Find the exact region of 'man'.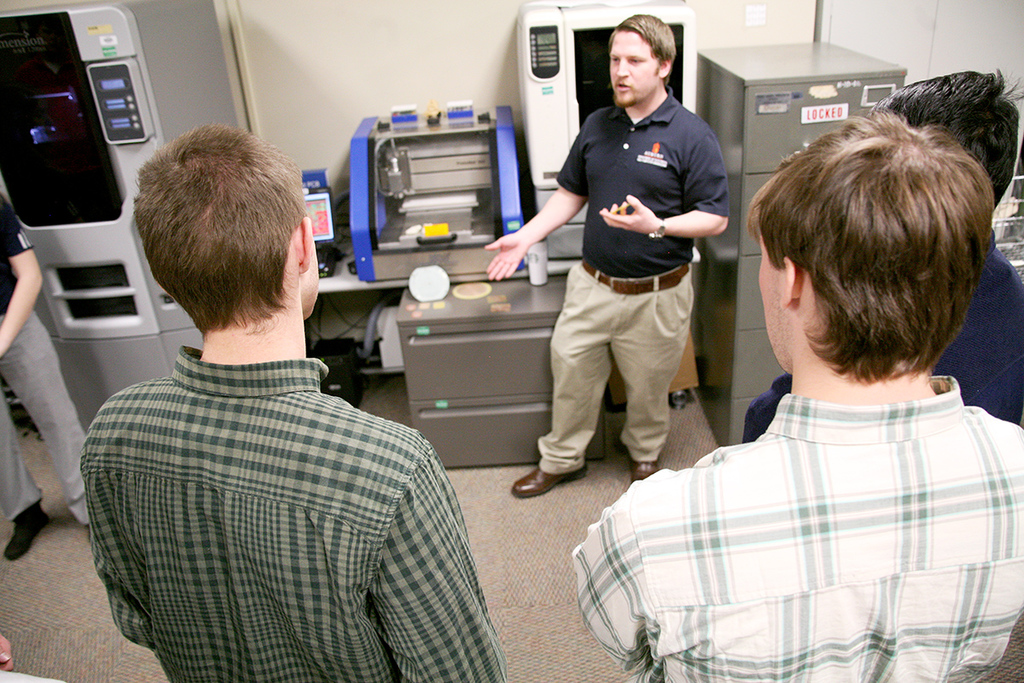
Exact region: bbox=[743, 64, 1023, 441].
